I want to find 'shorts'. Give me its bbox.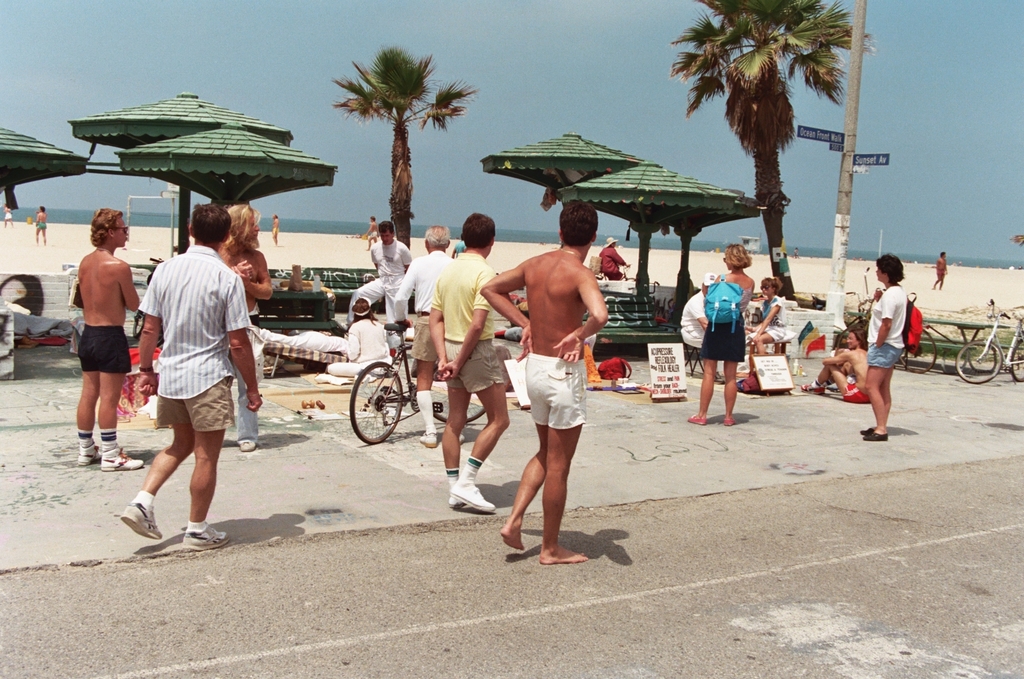
769:327:787:342.
